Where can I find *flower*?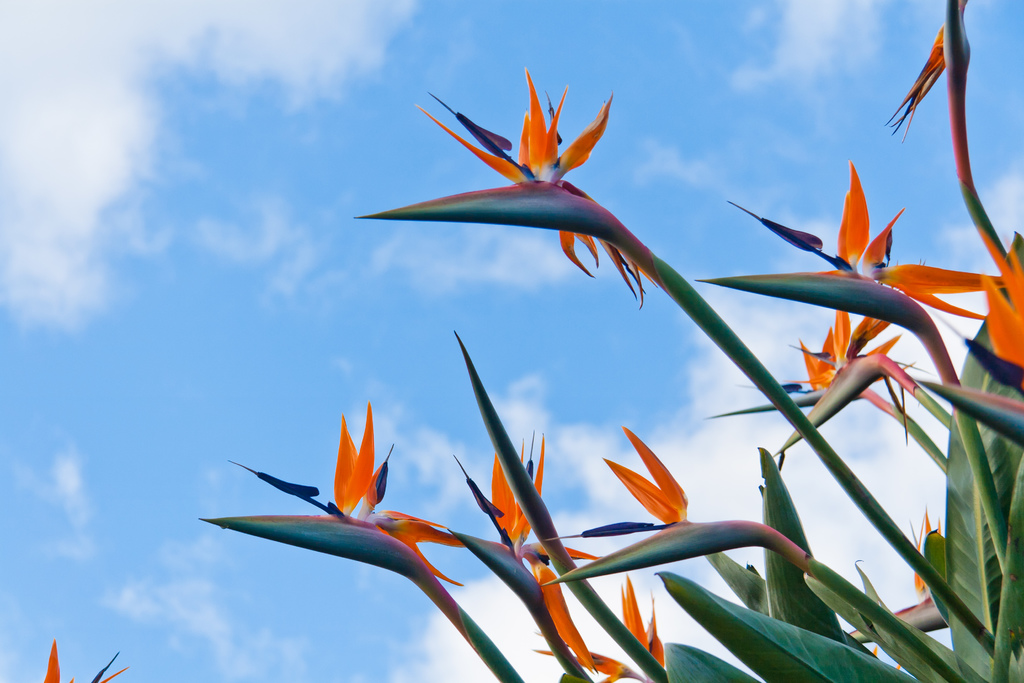
You can find it at 534/418/692/541.
